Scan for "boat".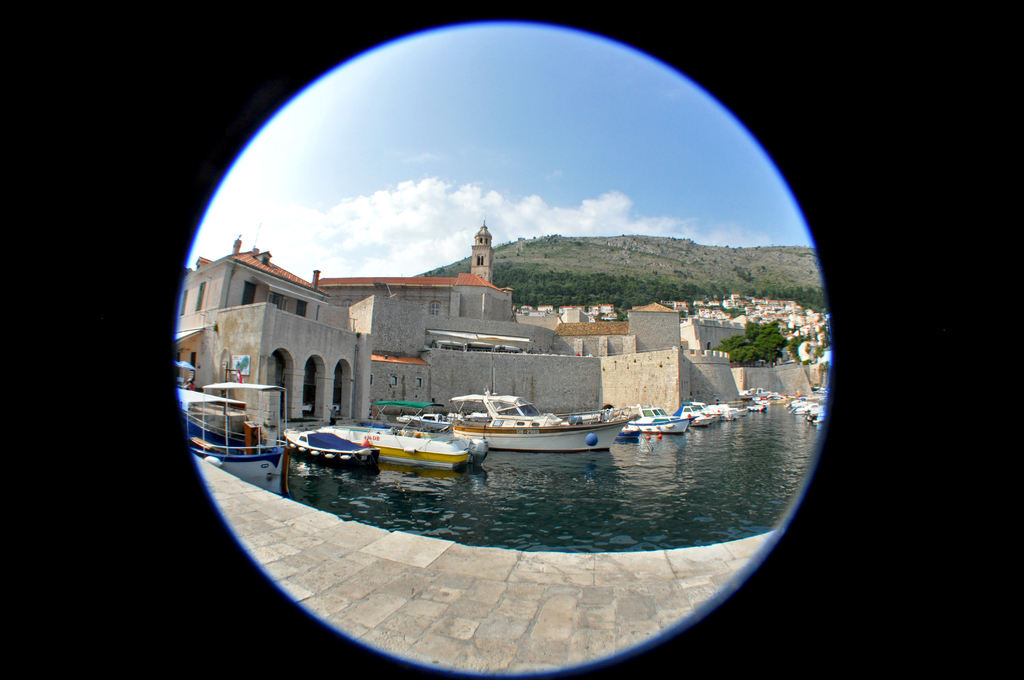
Scan result: bbox(444, 393, 642, 450).
